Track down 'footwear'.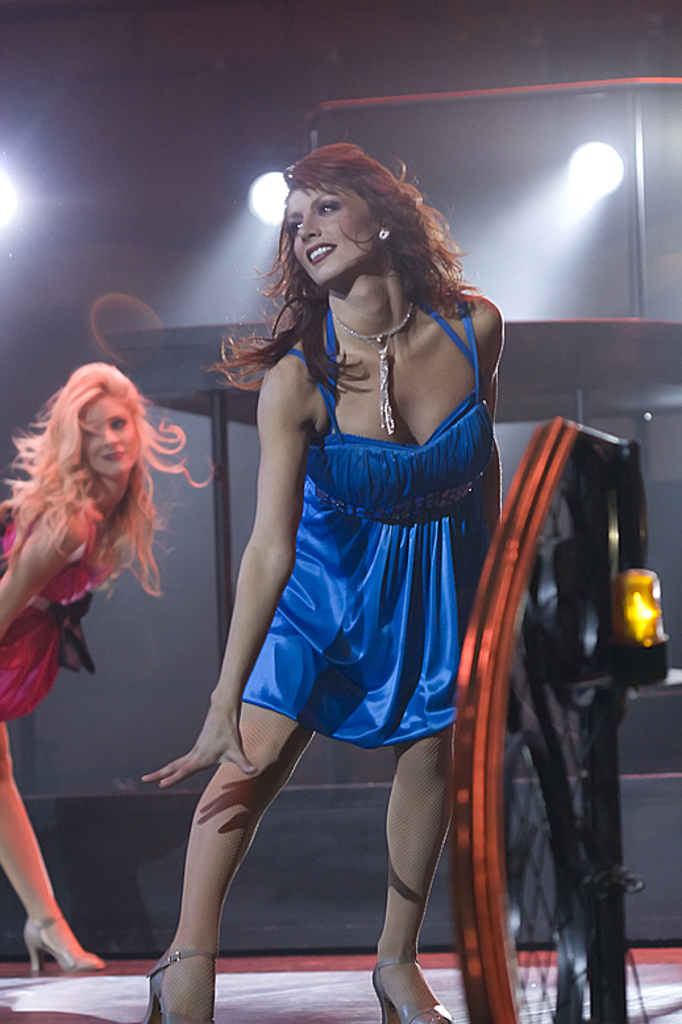
Tracked to BBox(141, 924, 213, 1013).
